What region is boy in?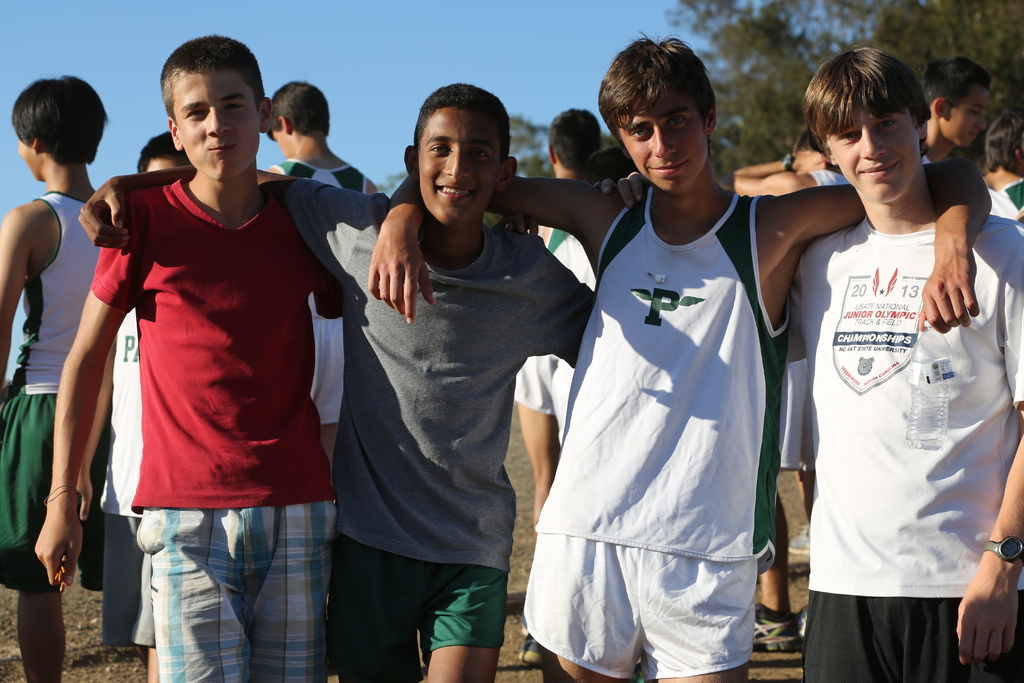
BBox(366, 33, 997, 682).
